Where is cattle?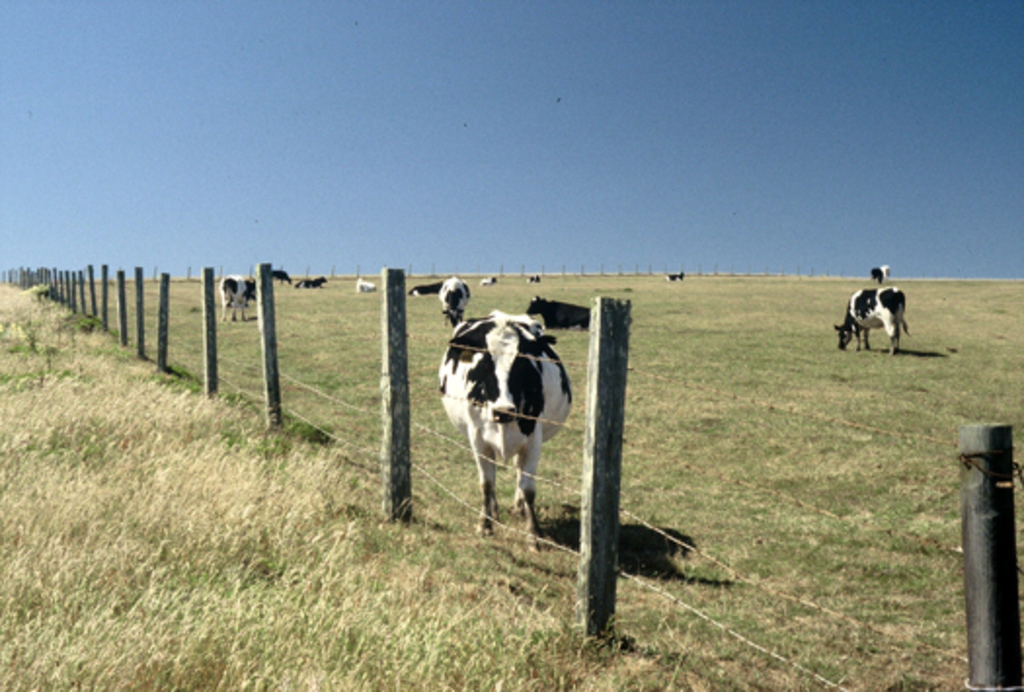
271, 269, 295, 285.
